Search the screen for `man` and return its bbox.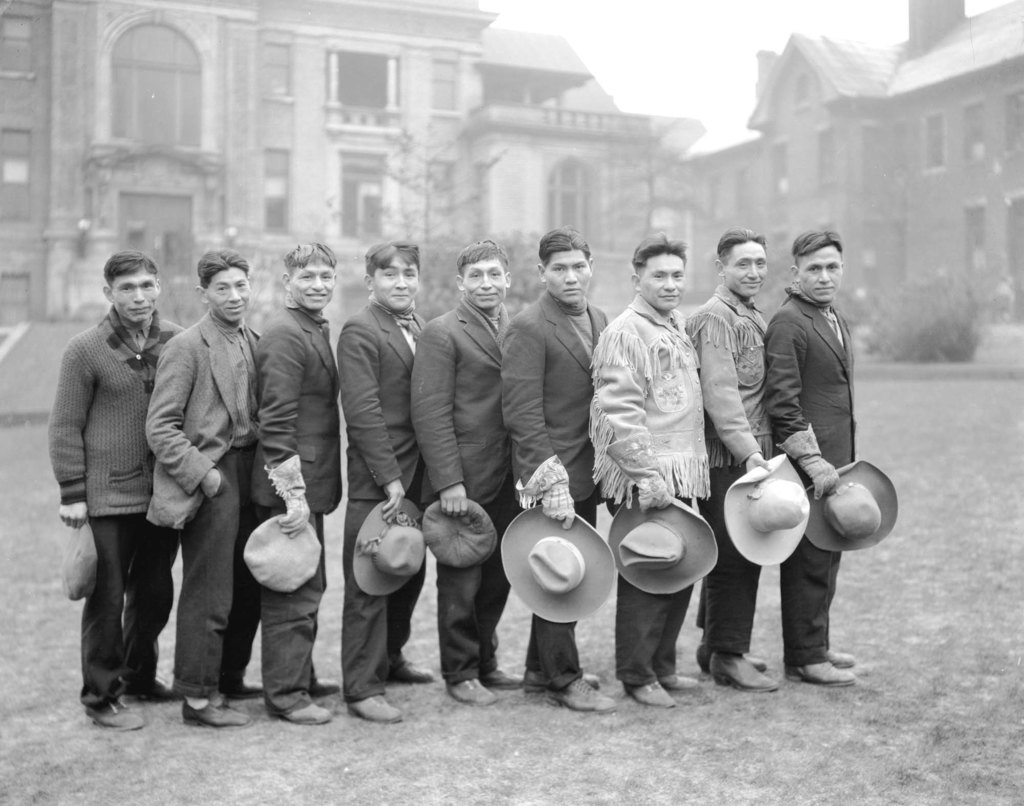
Found: [682, 226, 783, 696].
